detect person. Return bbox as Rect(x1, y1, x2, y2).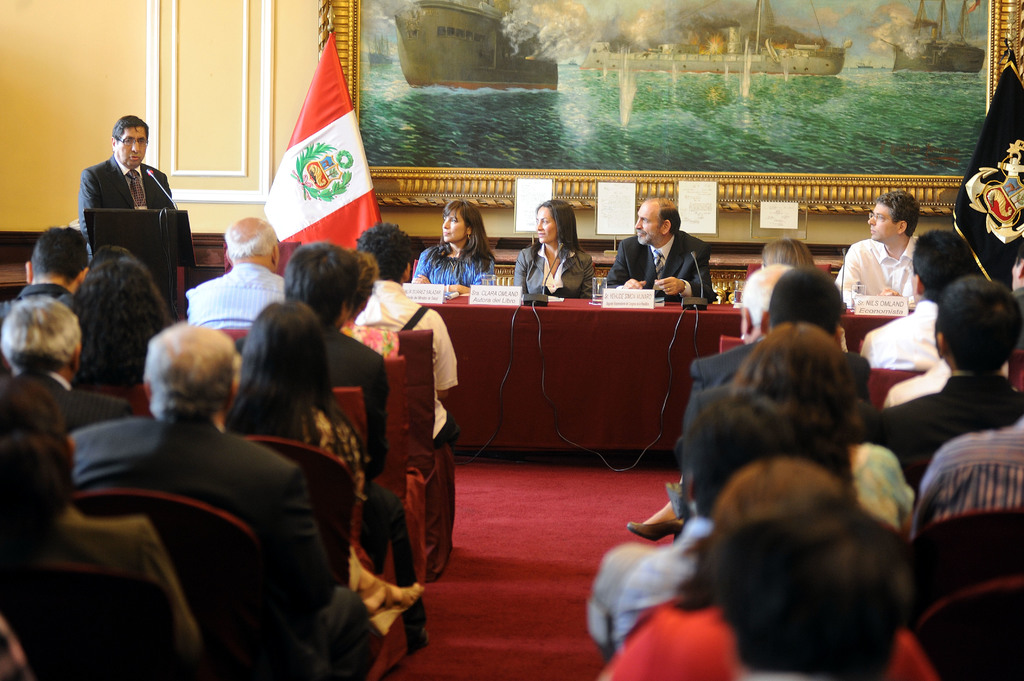
Rect(93, 246, 140, 261).
